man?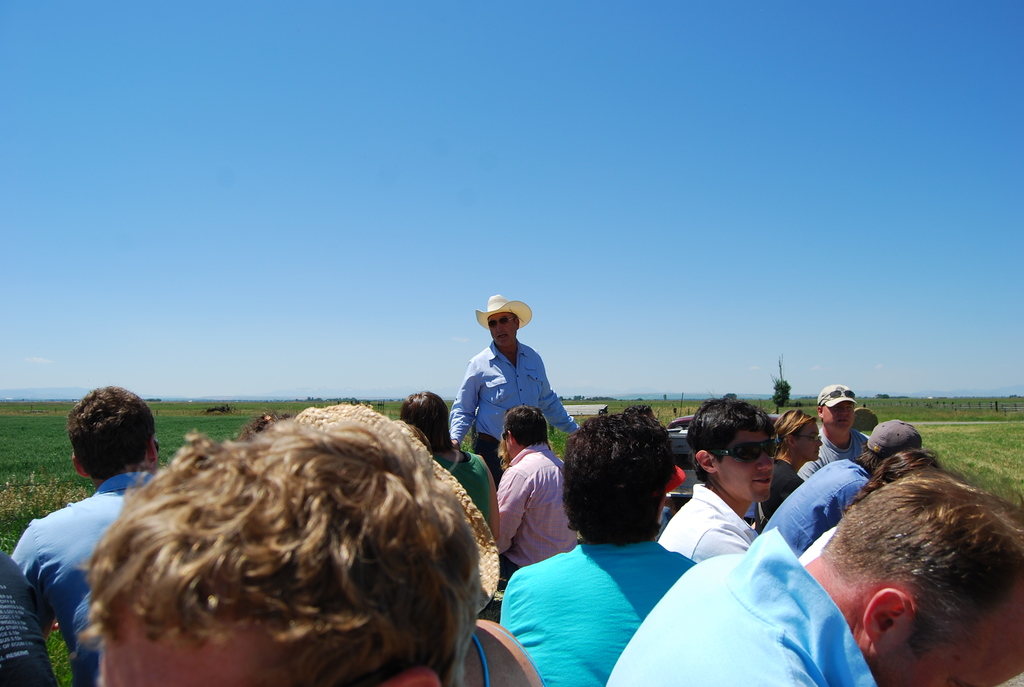
box=[444, 308, 566, 476]
